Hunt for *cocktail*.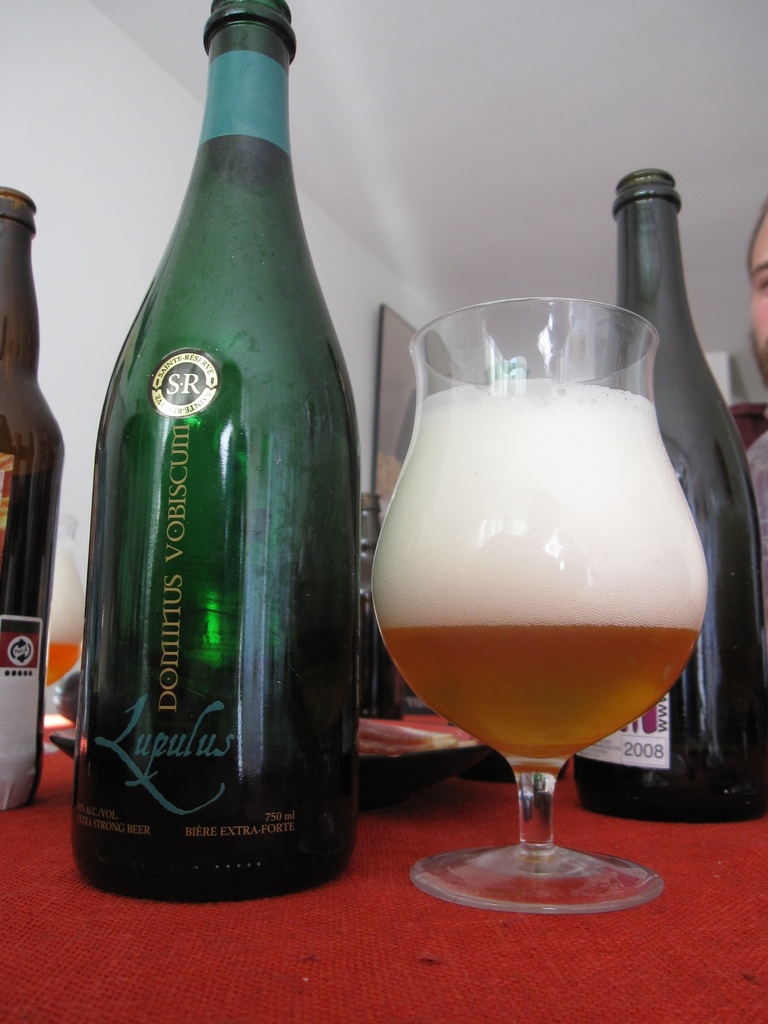
Hunted down at [392,352,729,941].
